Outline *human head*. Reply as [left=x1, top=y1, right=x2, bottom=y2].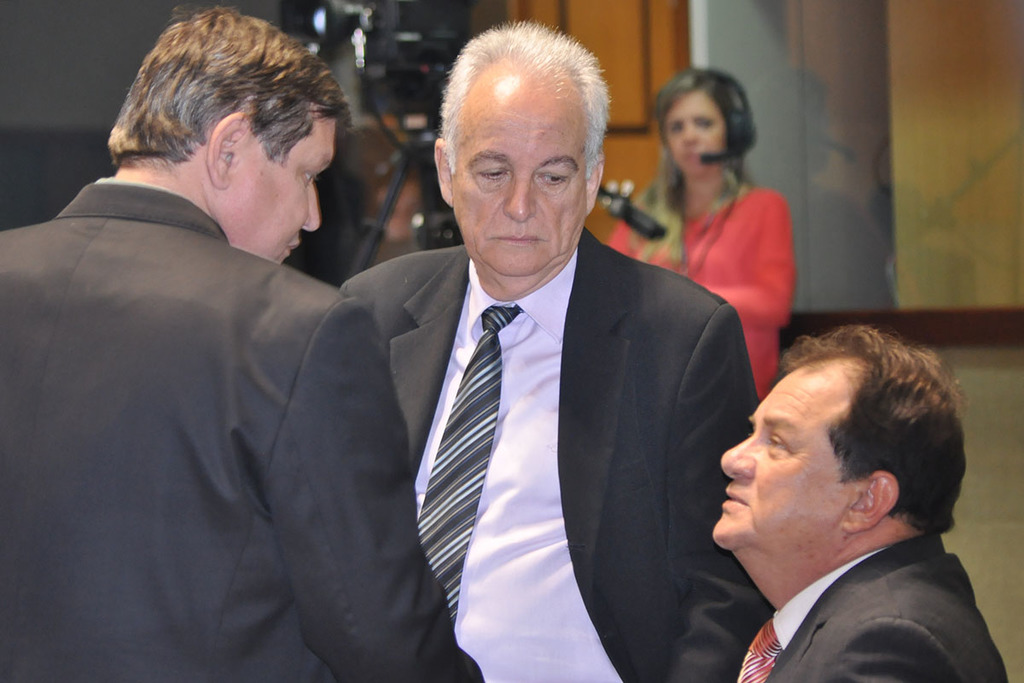
[left=436, top=23, right=604, bottom=254].
